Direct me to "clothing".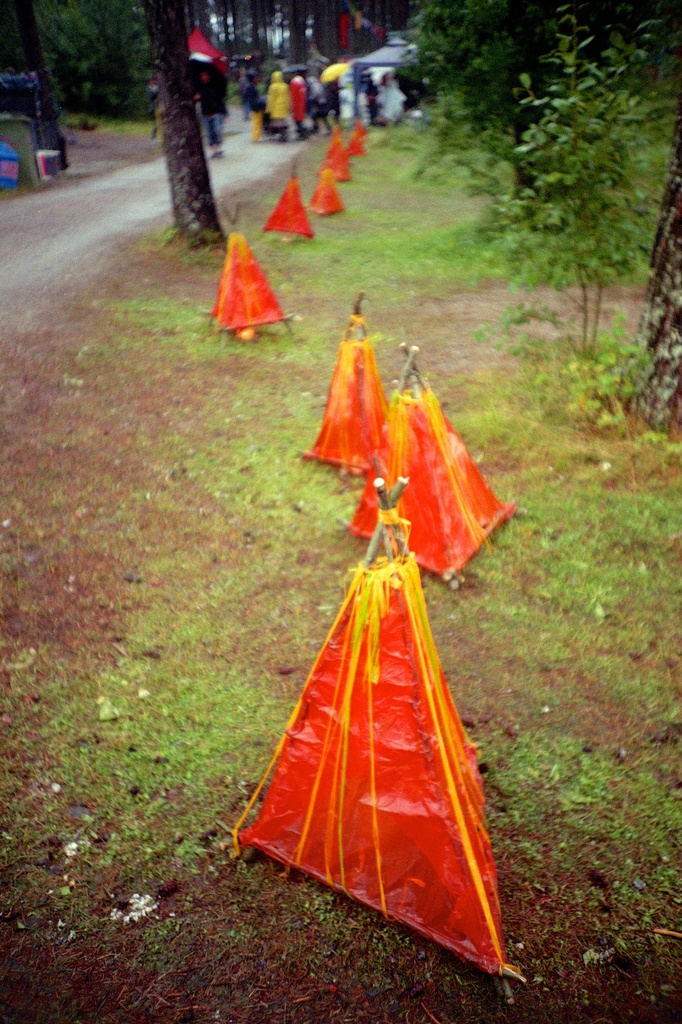
Direction: <bbox>269, 72, 291, 116</bbox>.
